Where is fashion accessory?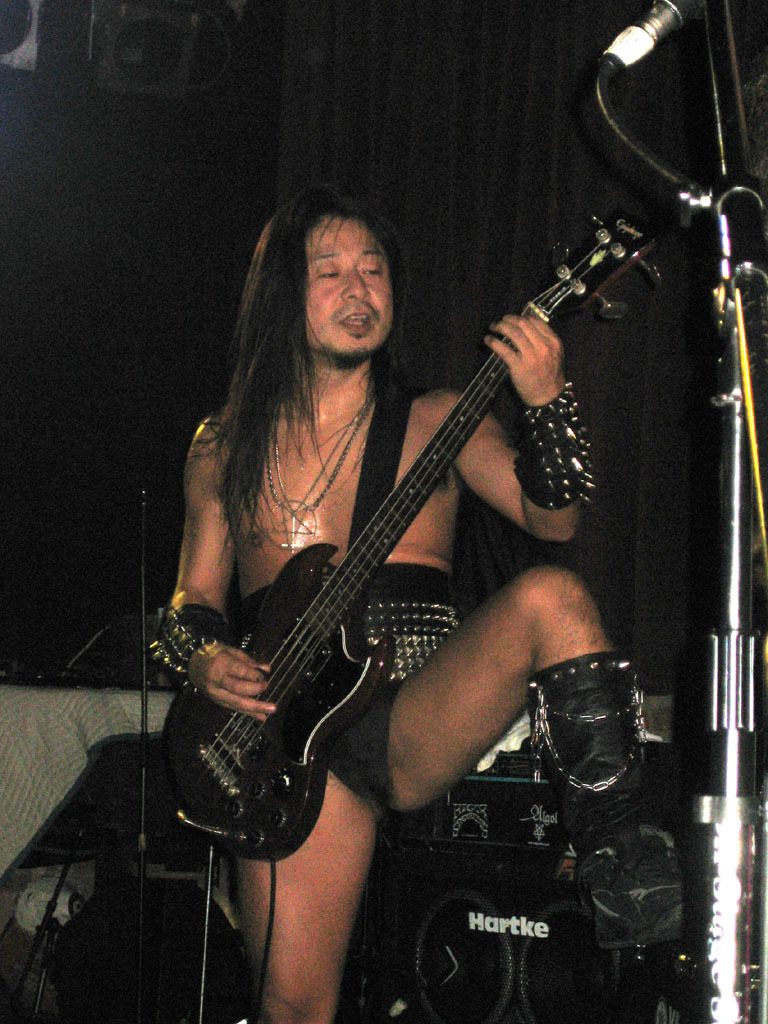
crop(264, 378, 376, 557).
